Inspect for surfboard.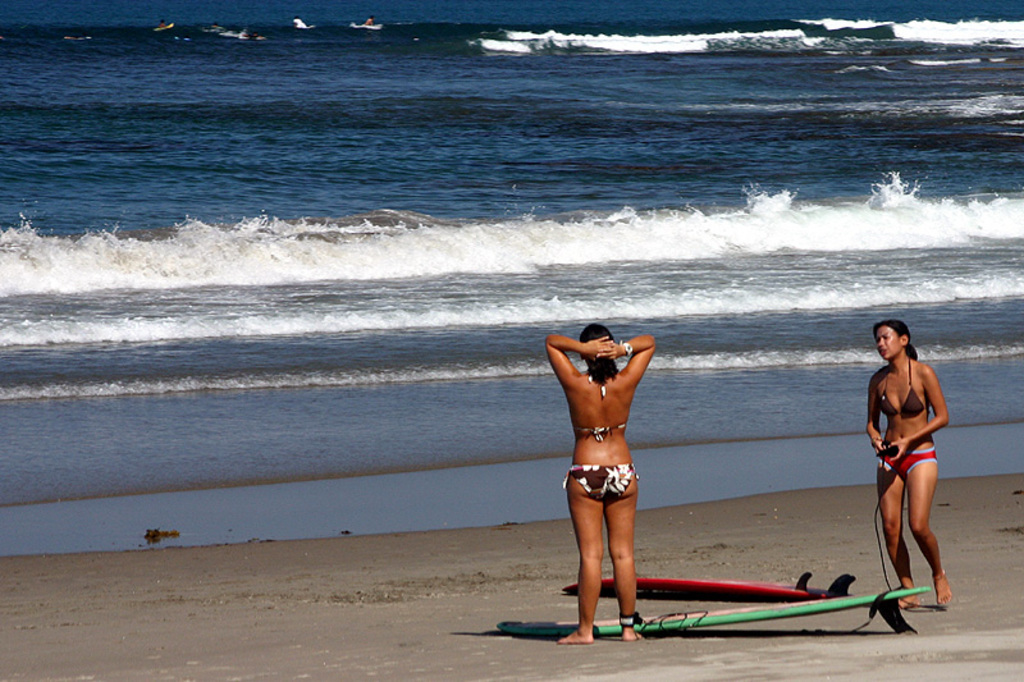
Inspection: locate(558, 569, 859, 604).
